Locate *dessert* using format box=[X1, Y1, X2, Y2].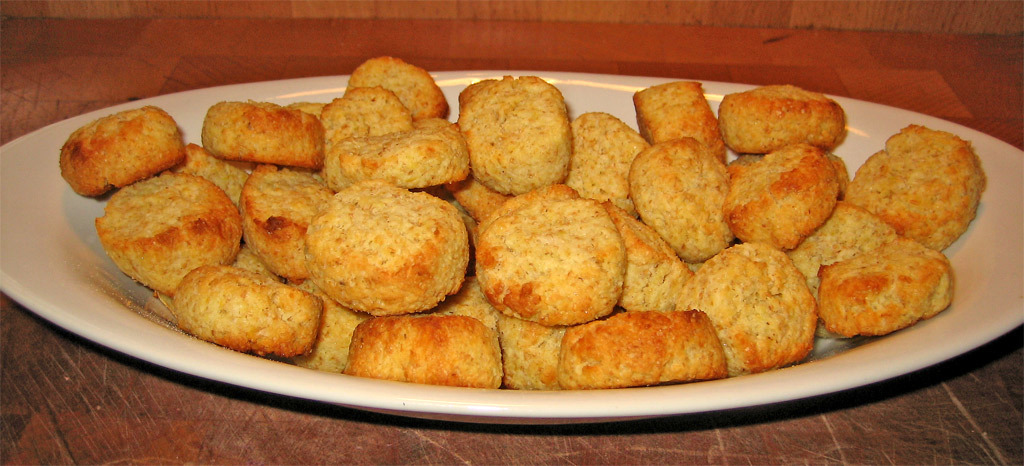
box=[285, 173, 456, 313].
